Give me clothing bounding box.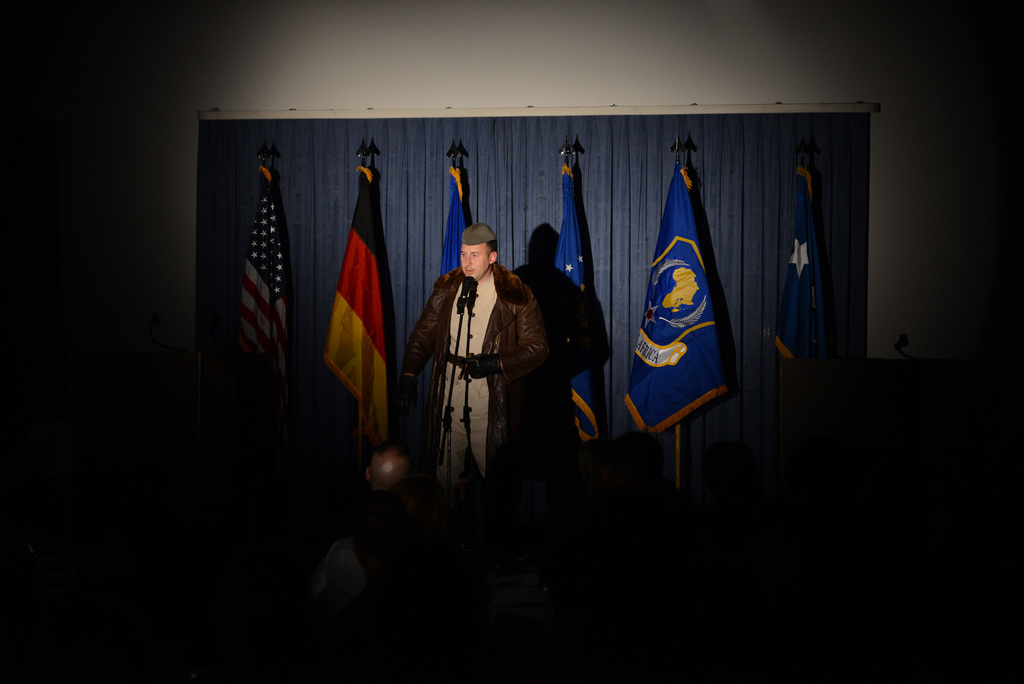
[402, 220, 553, 516].
